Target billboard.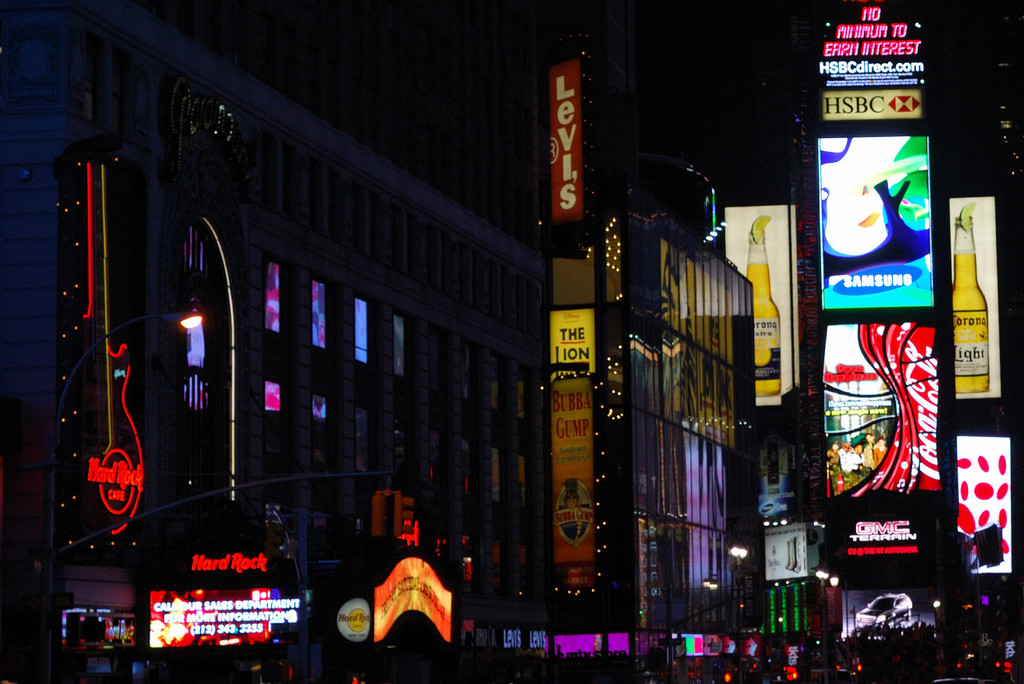
Target region: {"left": 544, "top": 53, "right": 596, "bottom": 218}.
